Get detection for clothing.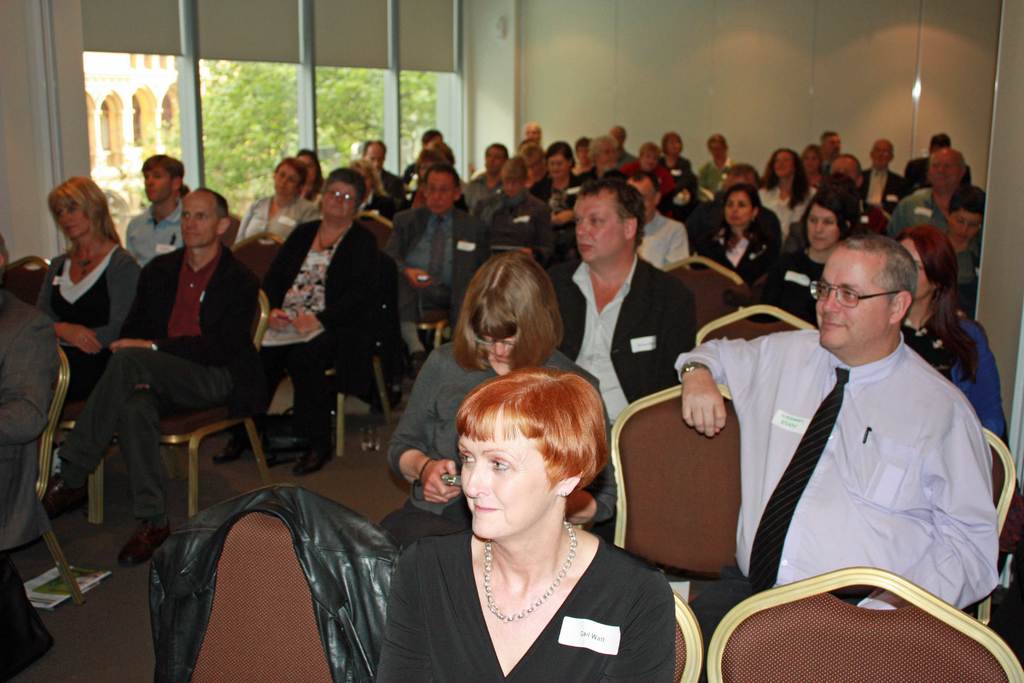
Detection: [450, 165, 500, 215].
